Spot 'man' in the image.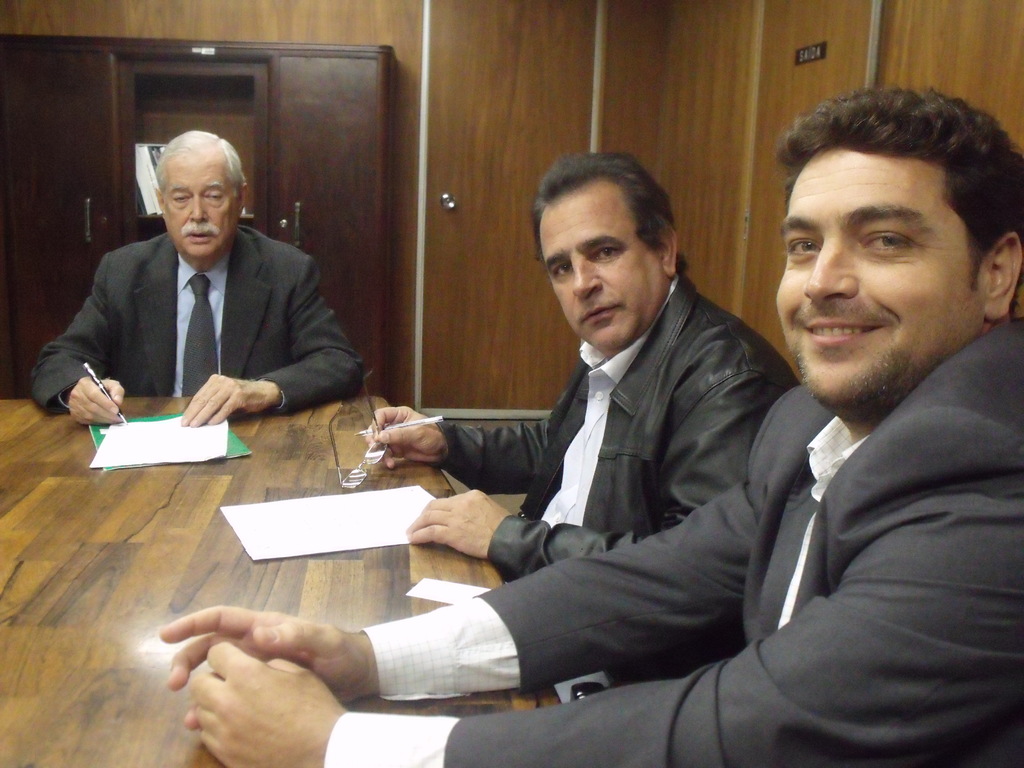
'man' found at [361,147,801,579].
